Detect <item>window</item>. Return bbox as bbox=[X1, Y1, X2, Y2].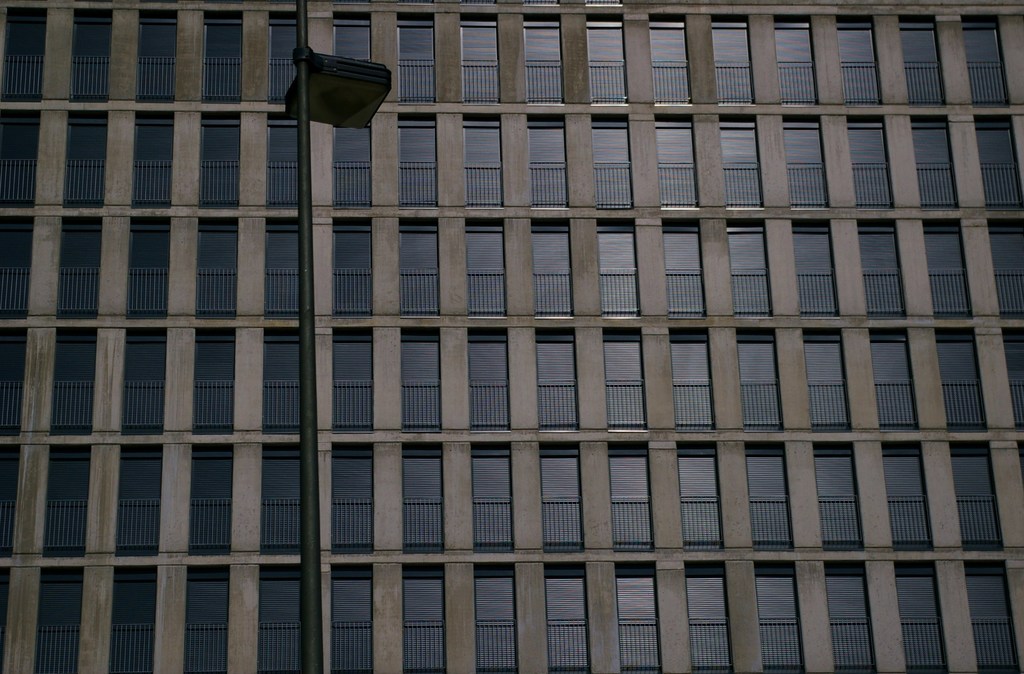
bbox=[54, 447, 88, 553].
